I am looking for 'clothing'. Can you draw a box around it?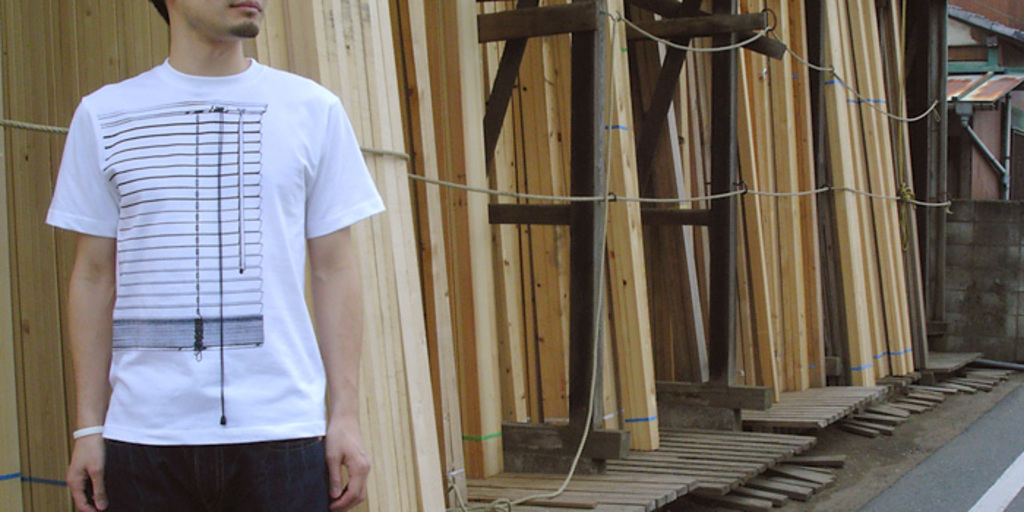
Sure, the bounding box is {"x1": 42, "y1": 6, "x2": 363, "y2": 499}.
